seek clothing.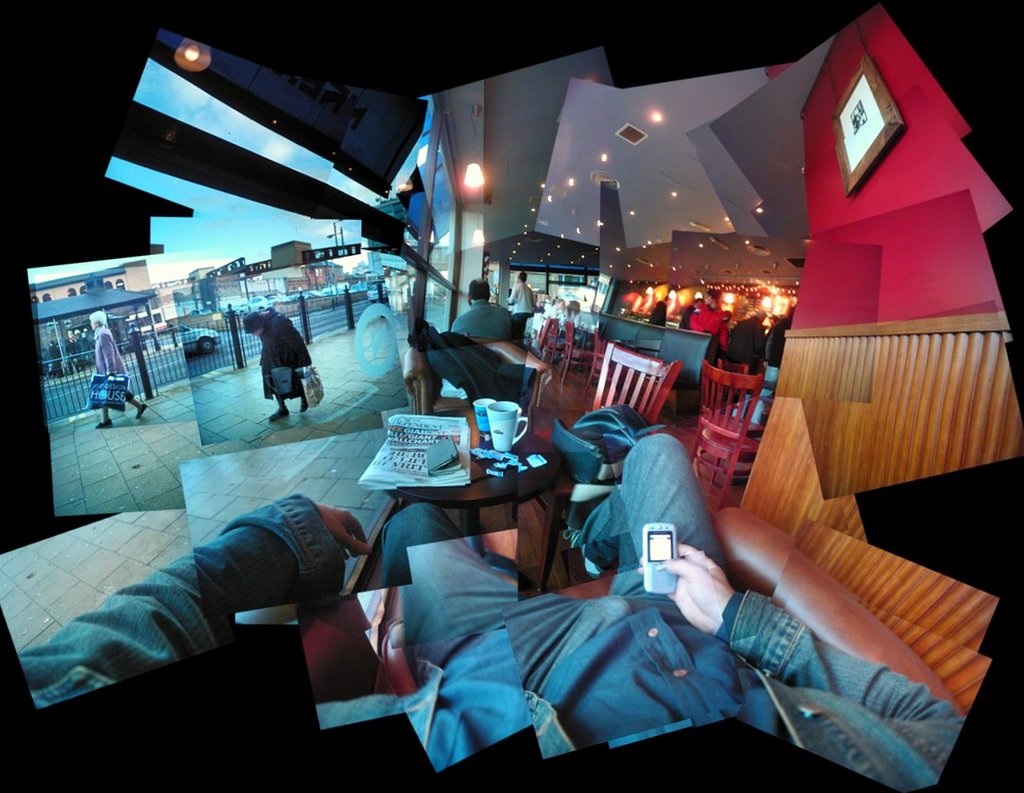
[507, 278, 534, 334].
